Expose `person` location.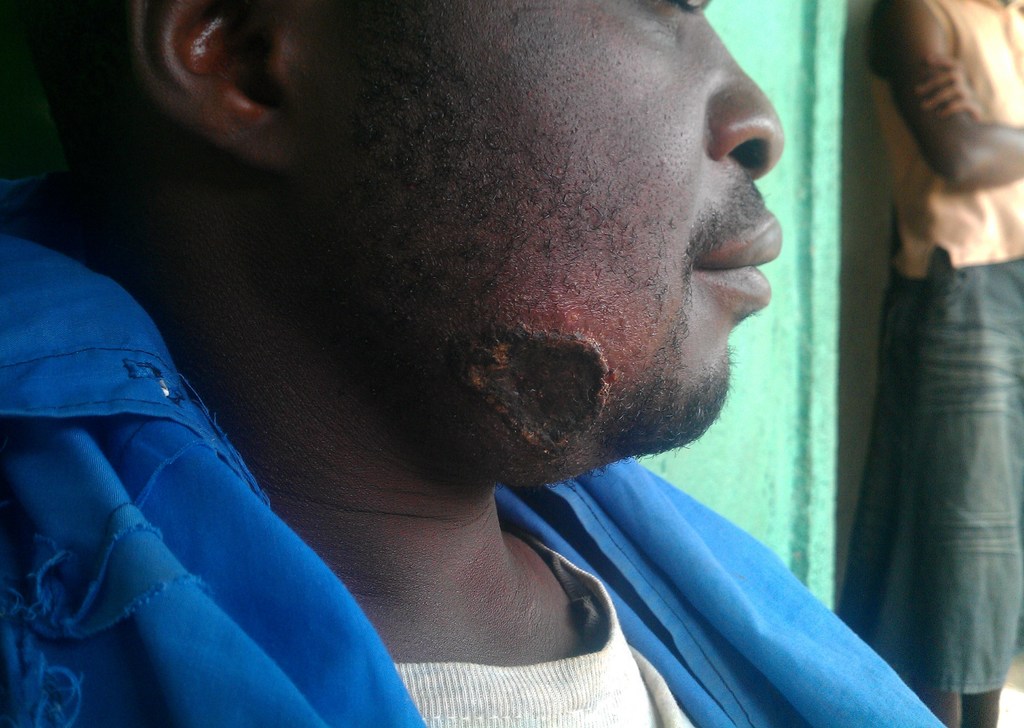
Exposed at region(815, 24, 1023, 719).
